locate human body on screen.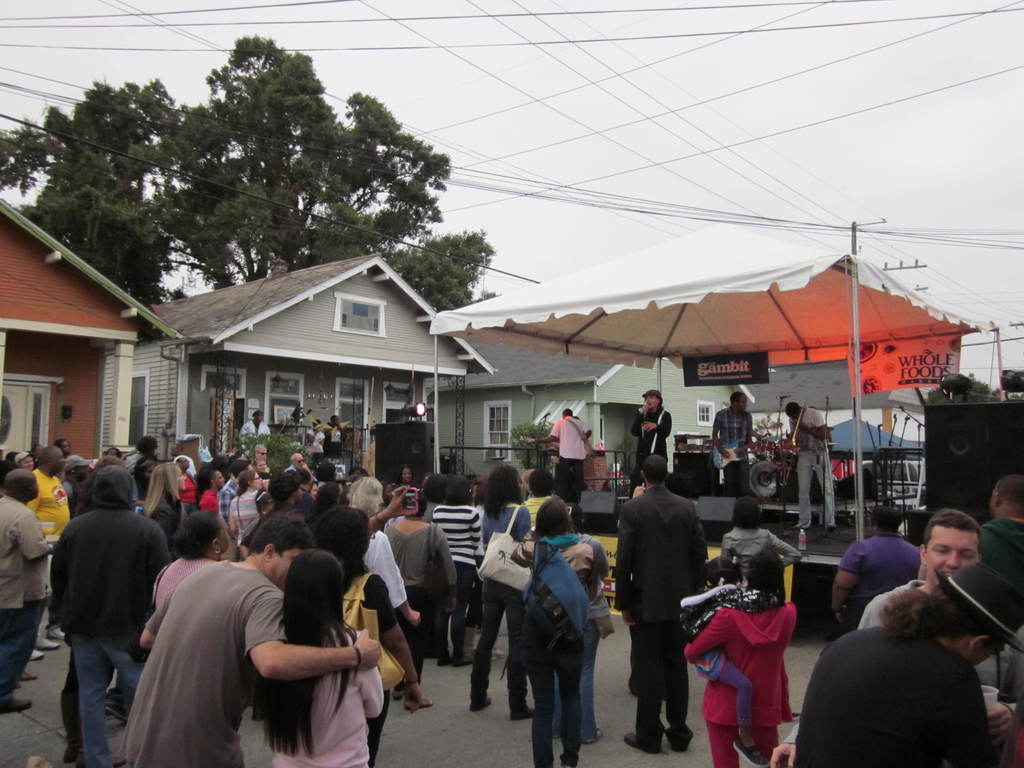
On screen at 323:412:346:455.
